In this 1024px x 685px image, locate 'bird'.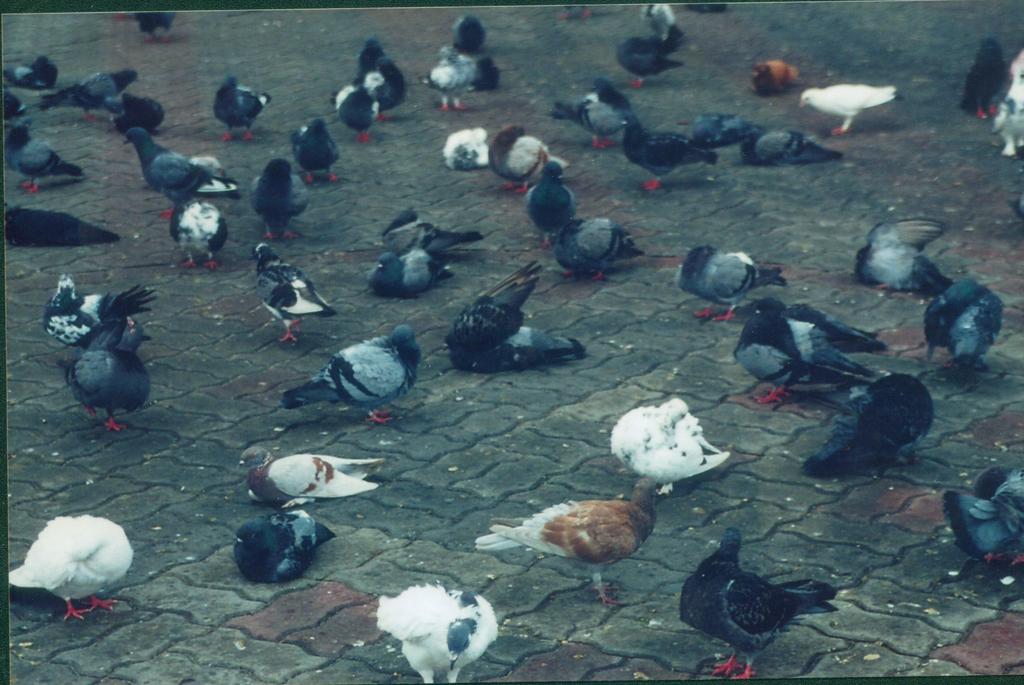
Bounding box: 210:71:283:137.
